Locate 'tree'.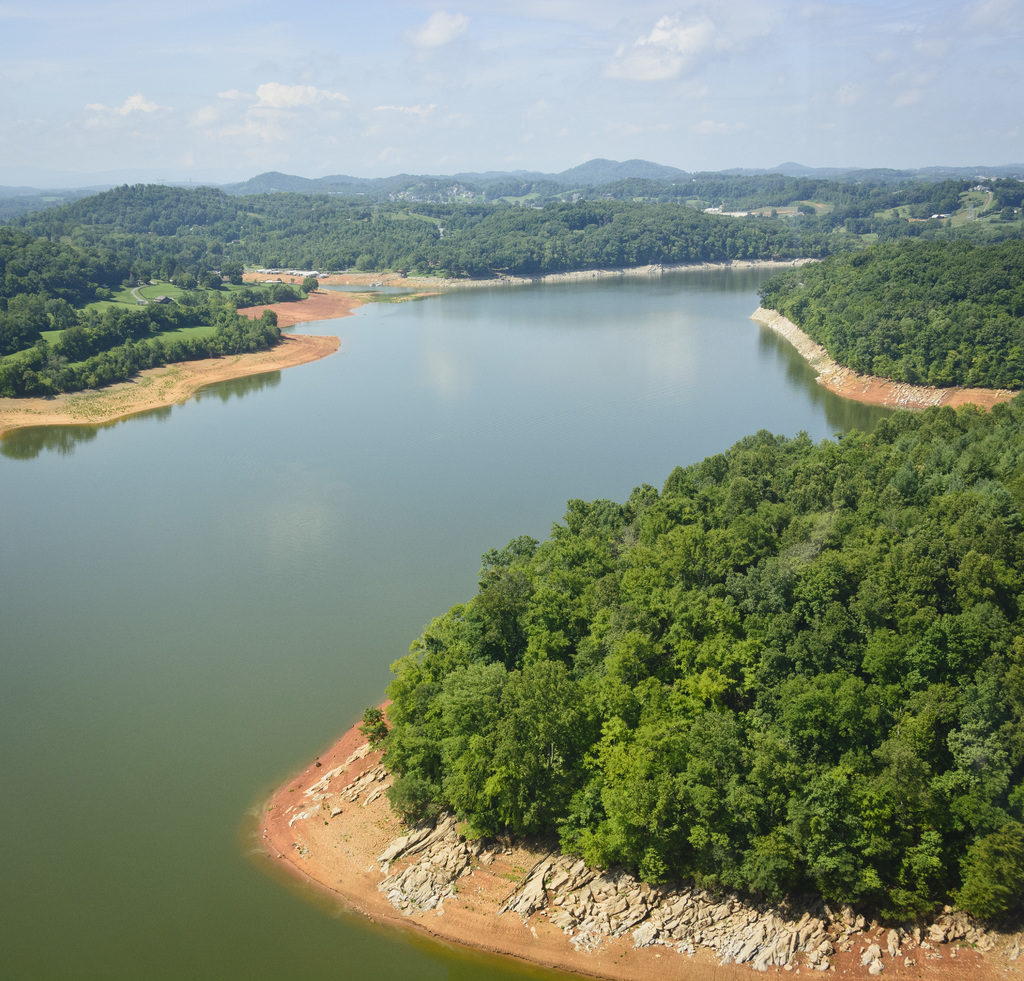
Bounding box: 364/385/1023/930.
